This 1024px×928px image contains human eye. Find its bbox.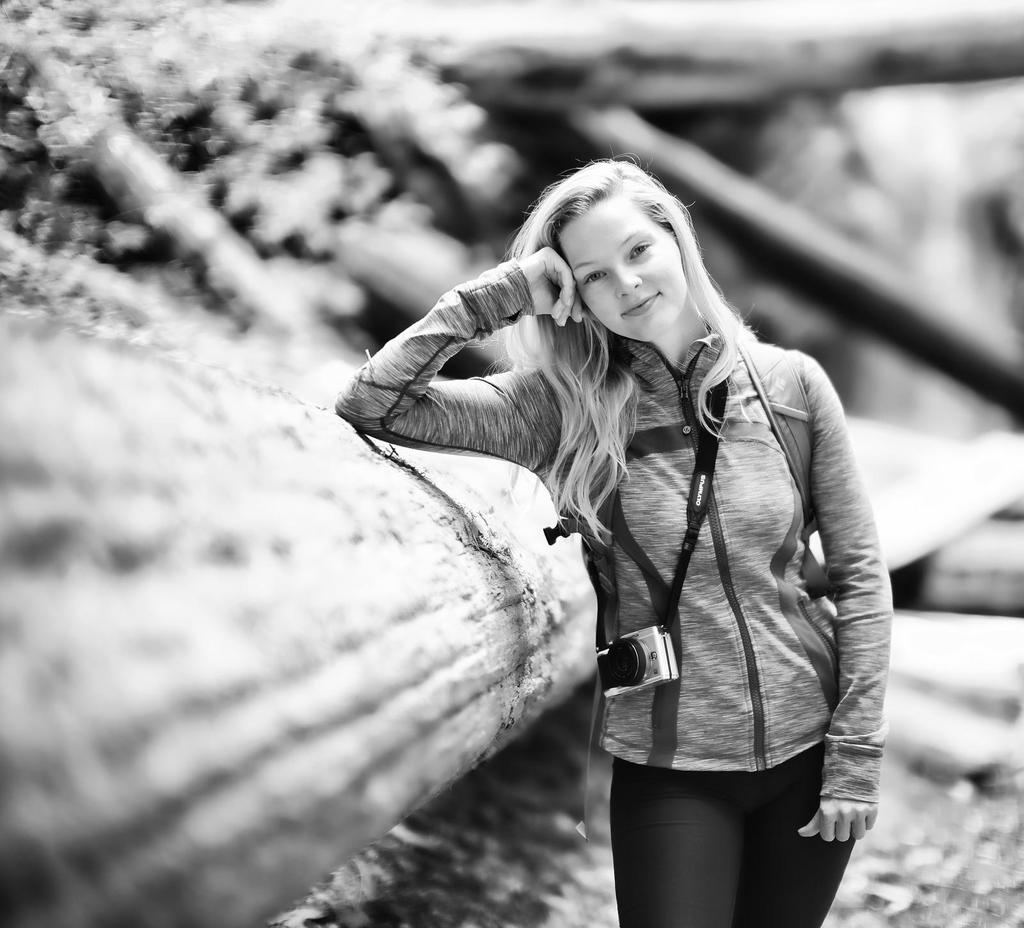
(left=580, top=266, right=610, bottom=291).
